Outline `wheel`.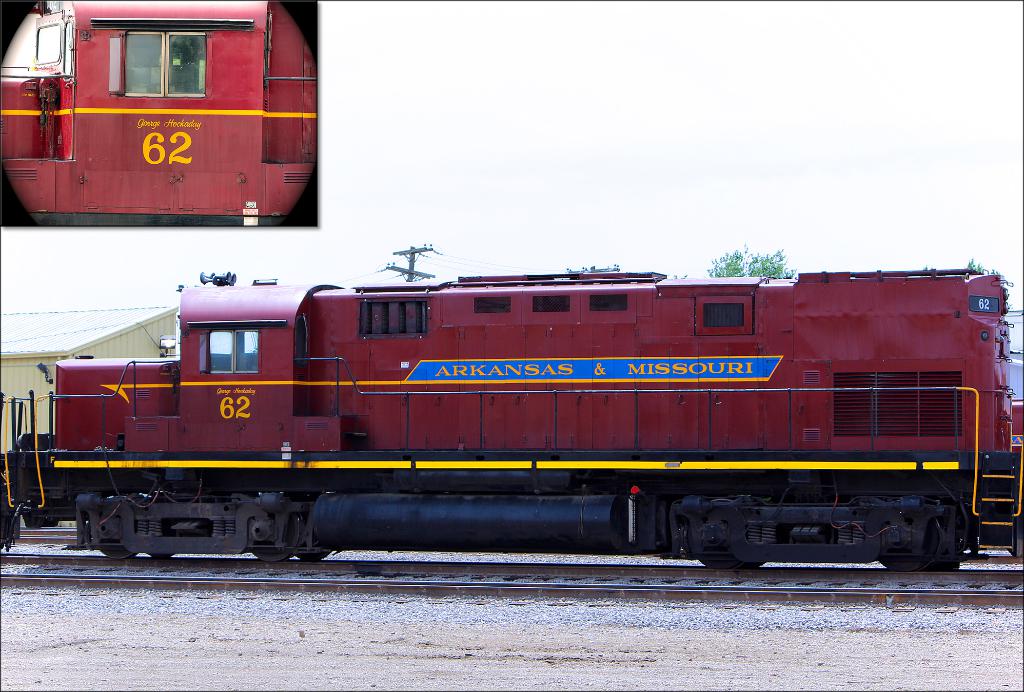
Outline: pyautogui.locateOnScreen(877, 559, 926, 574).
